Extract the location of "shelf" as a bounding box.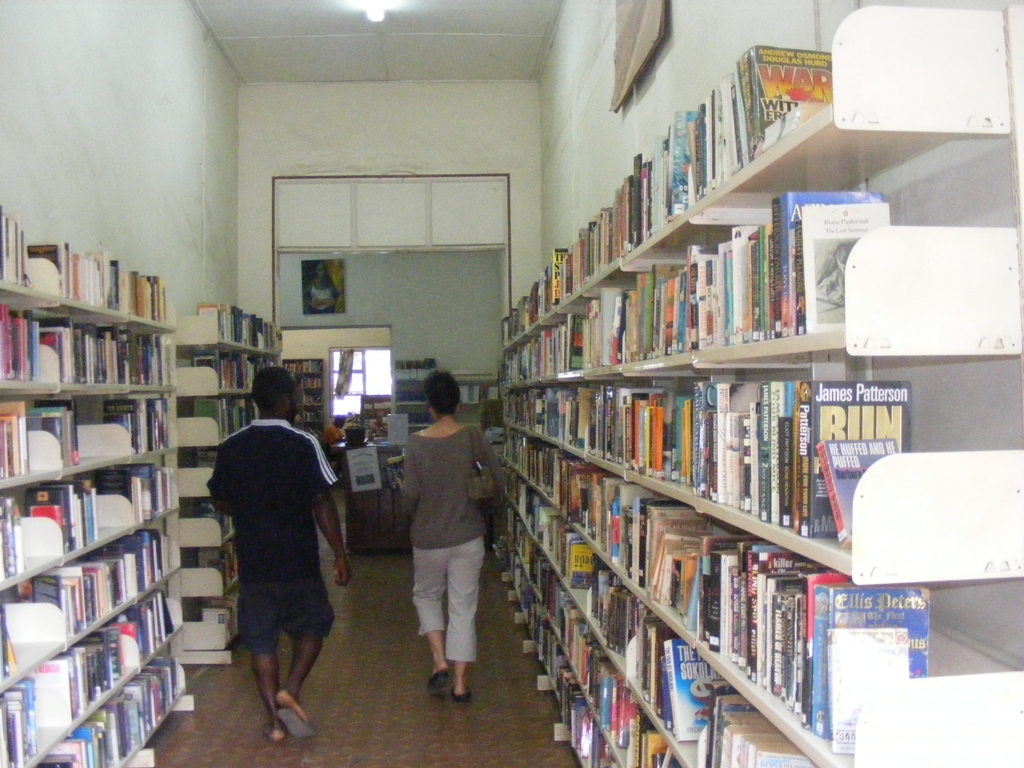
detection(43, 648, 164, 767).
